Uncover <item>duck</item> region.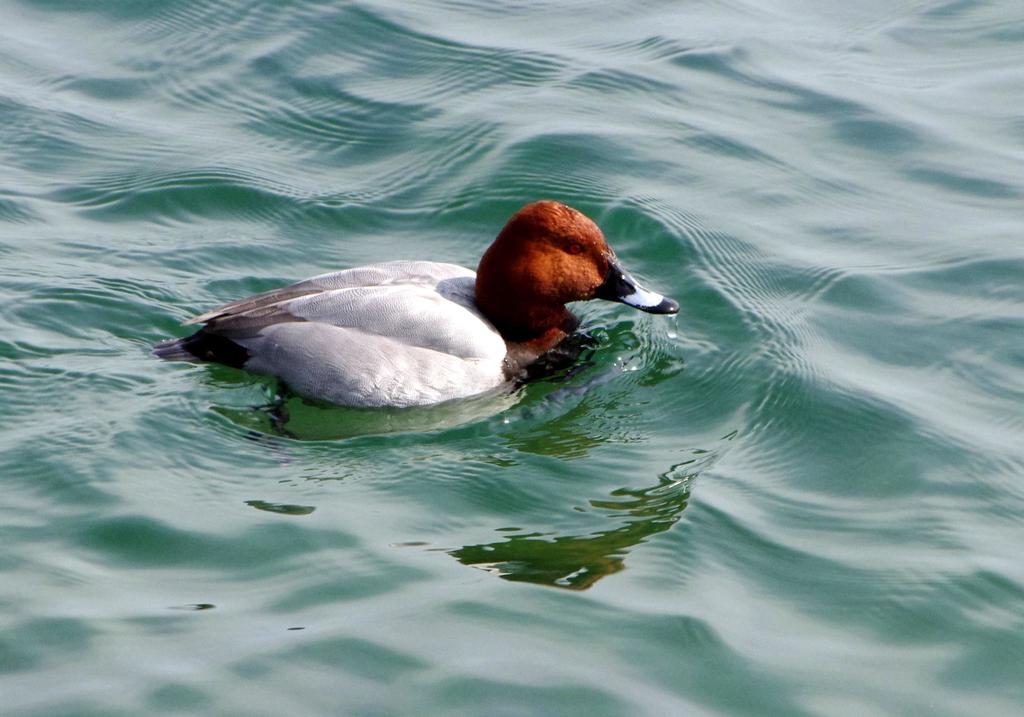
Uncovered: {"left": 157, "top": 192, "right": 685, "bottom": 425}.
